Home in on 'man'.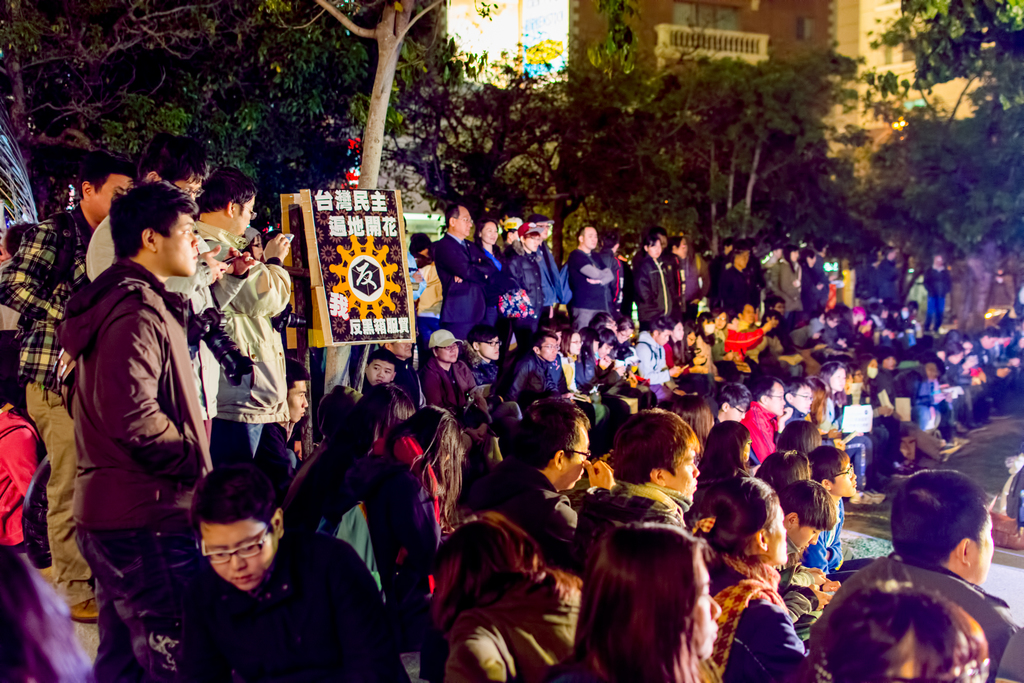
Homed in at locate(422, 331, 481, 413).
